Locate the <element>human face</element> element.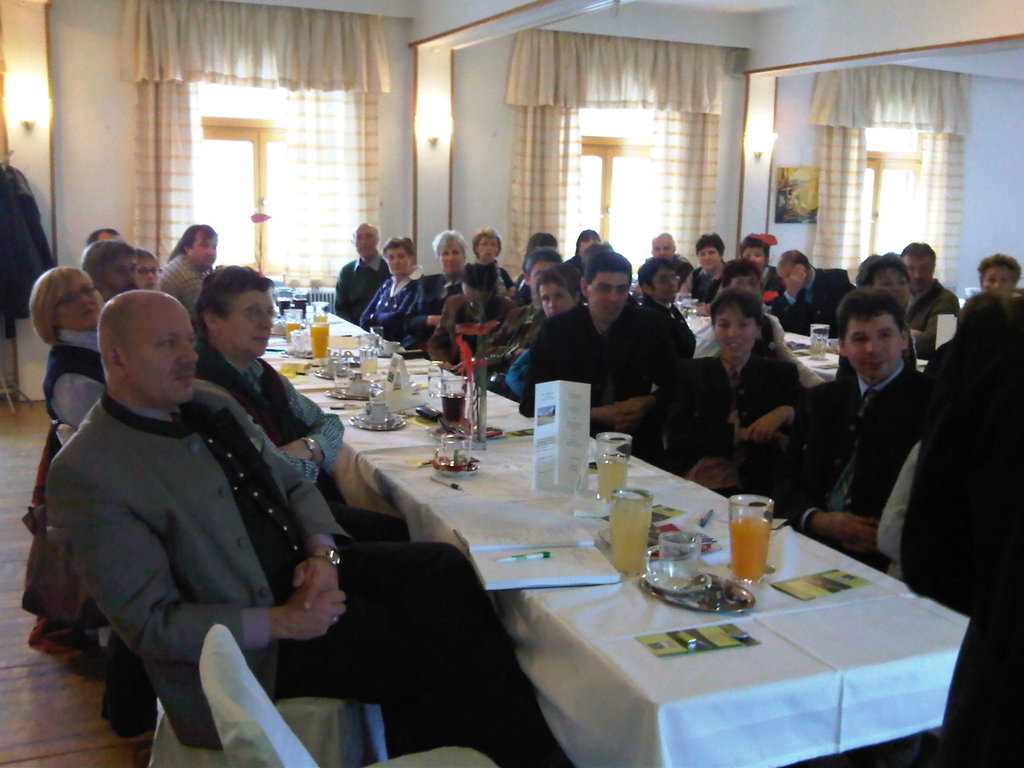
Element bbox: [left=440, top=246, right=464, bottom=276].
